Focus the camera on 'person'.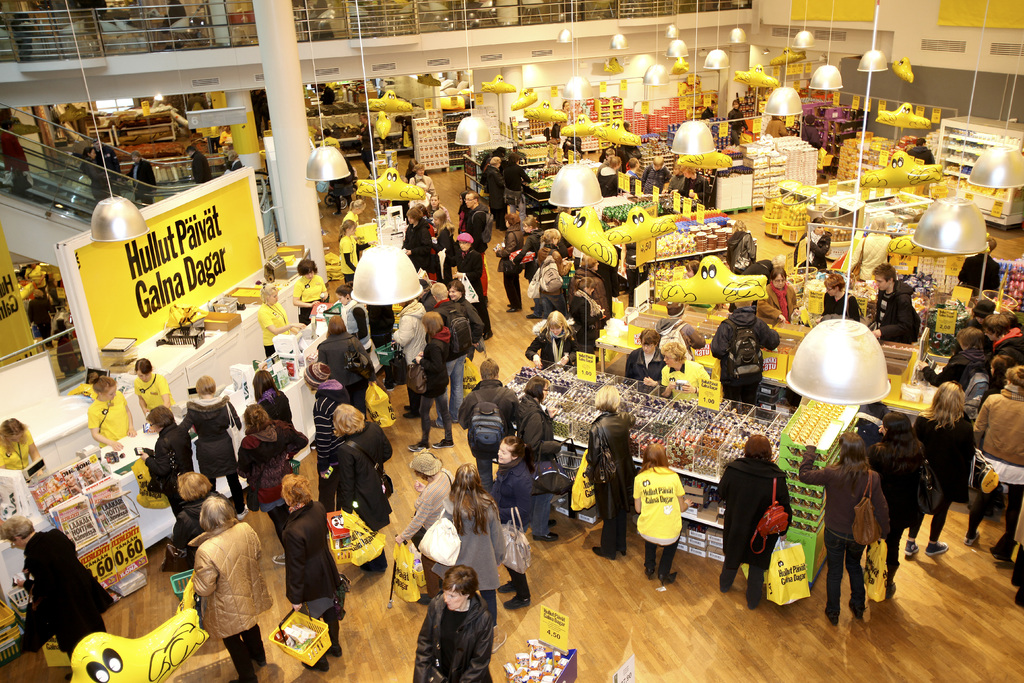
Focus region: left=419, top=562, right=495, bottom=682.
